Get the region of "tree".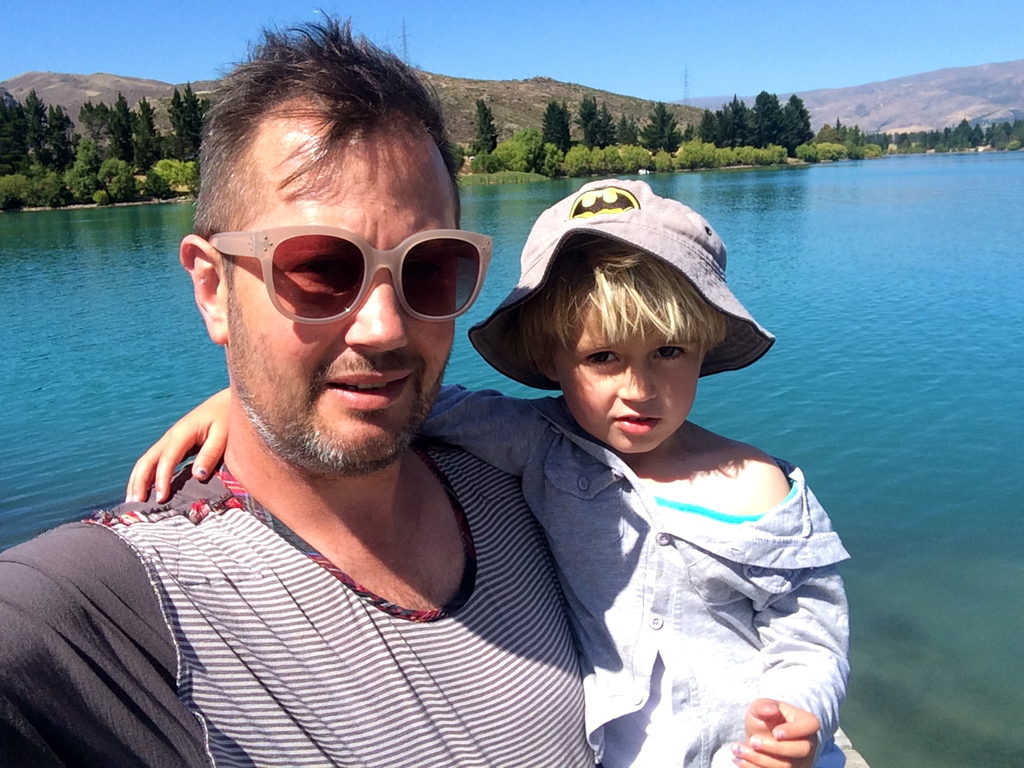
x1=470, y1=92, x2=503, y2=159.
